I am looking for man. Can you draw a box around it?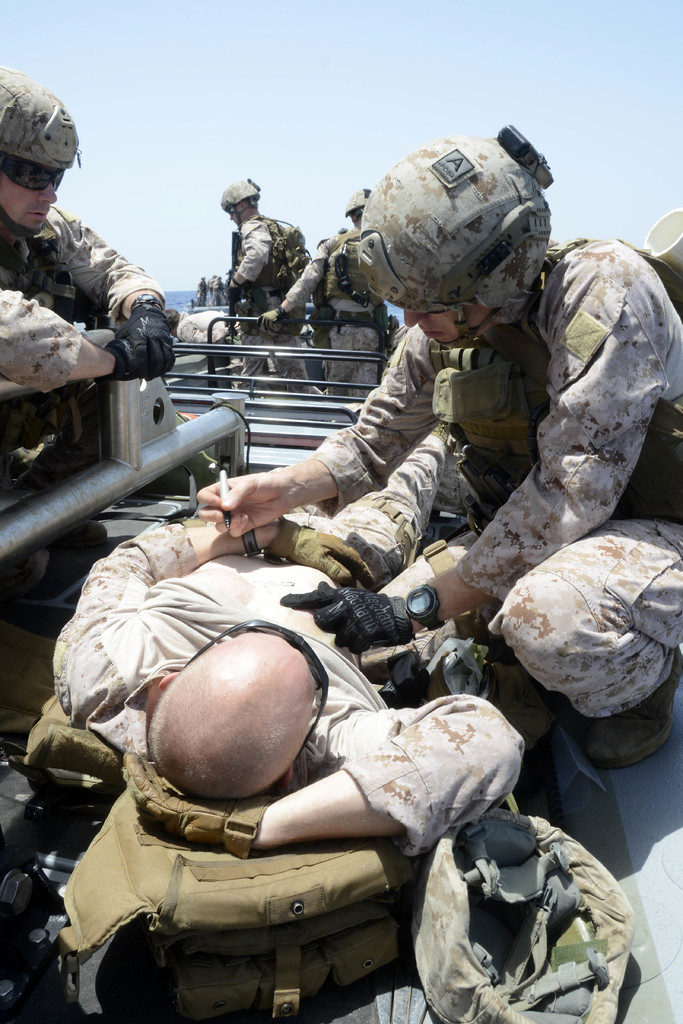
Sure, the bounding box is (217,166,327,399).
